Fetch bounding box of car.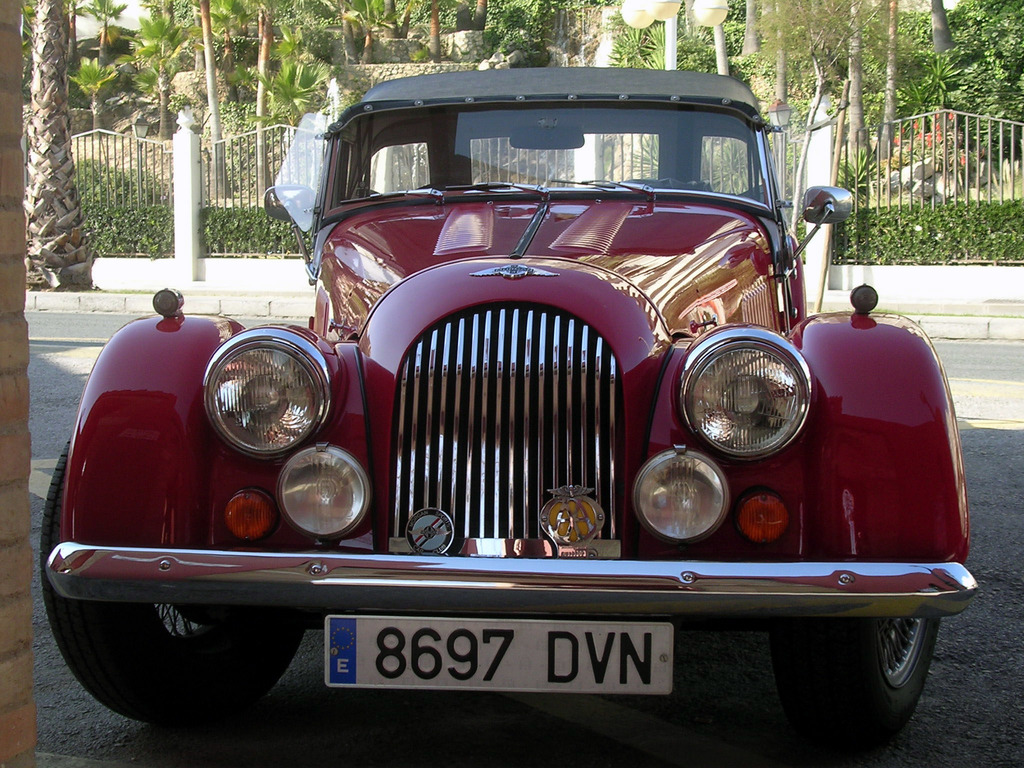
Bbox: <box>40,69,979,735</box>.
